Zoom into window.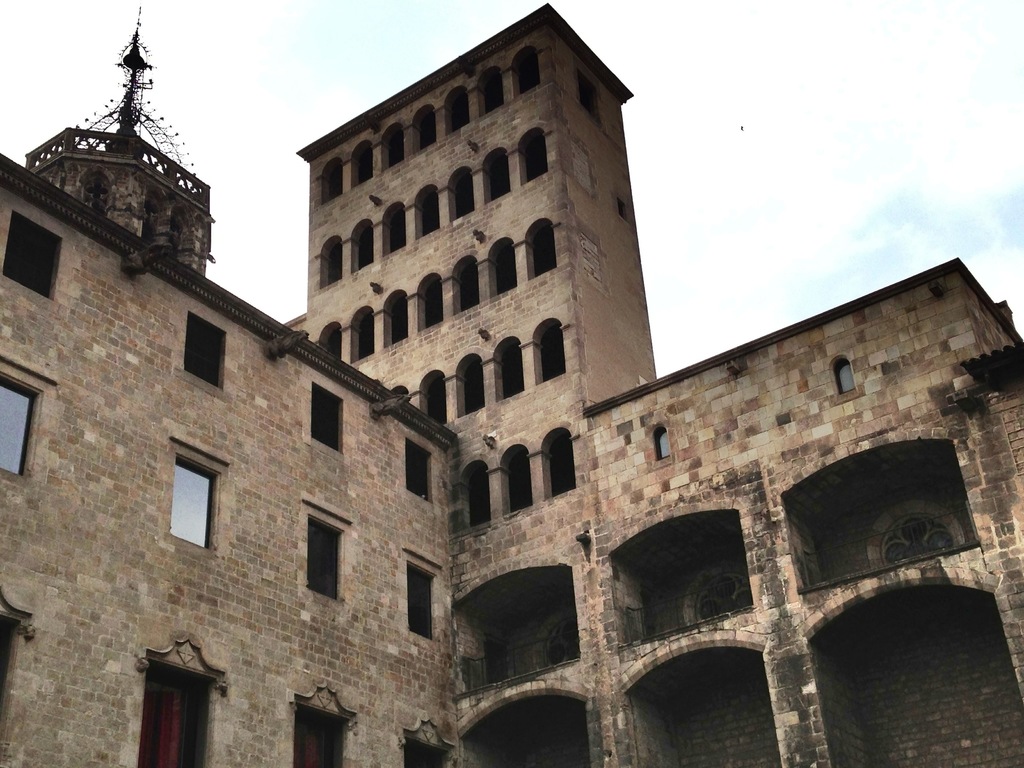
Zoom target: 417:185:442:240.
